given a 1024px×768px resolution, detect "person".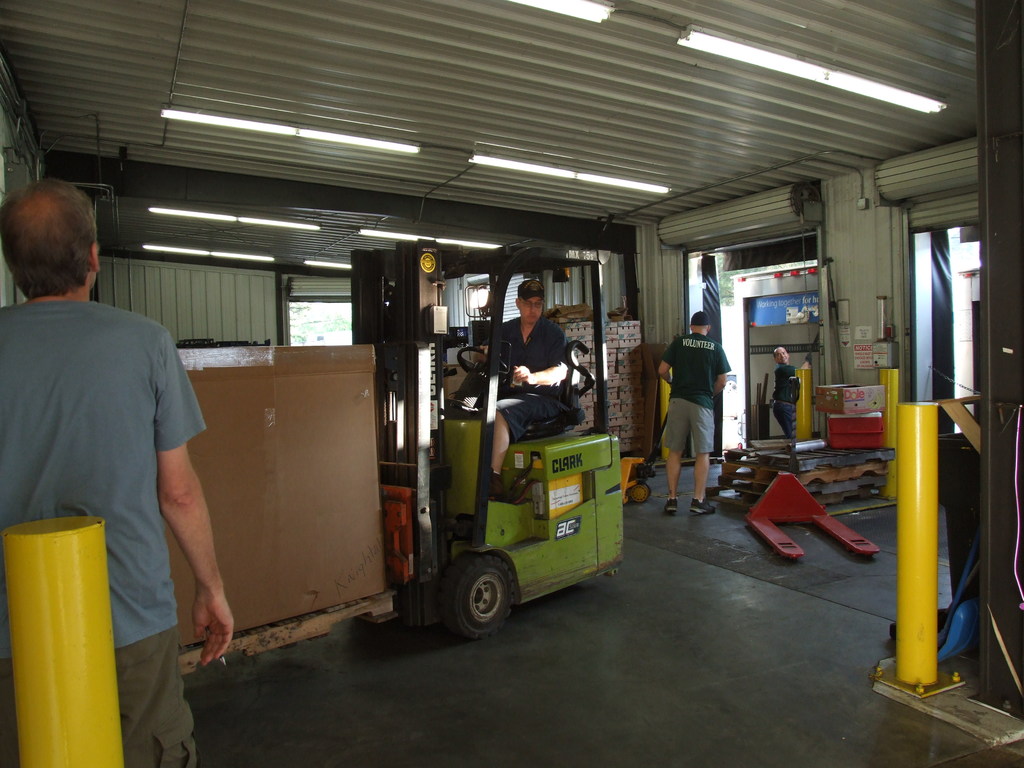
0 168 234 767.
